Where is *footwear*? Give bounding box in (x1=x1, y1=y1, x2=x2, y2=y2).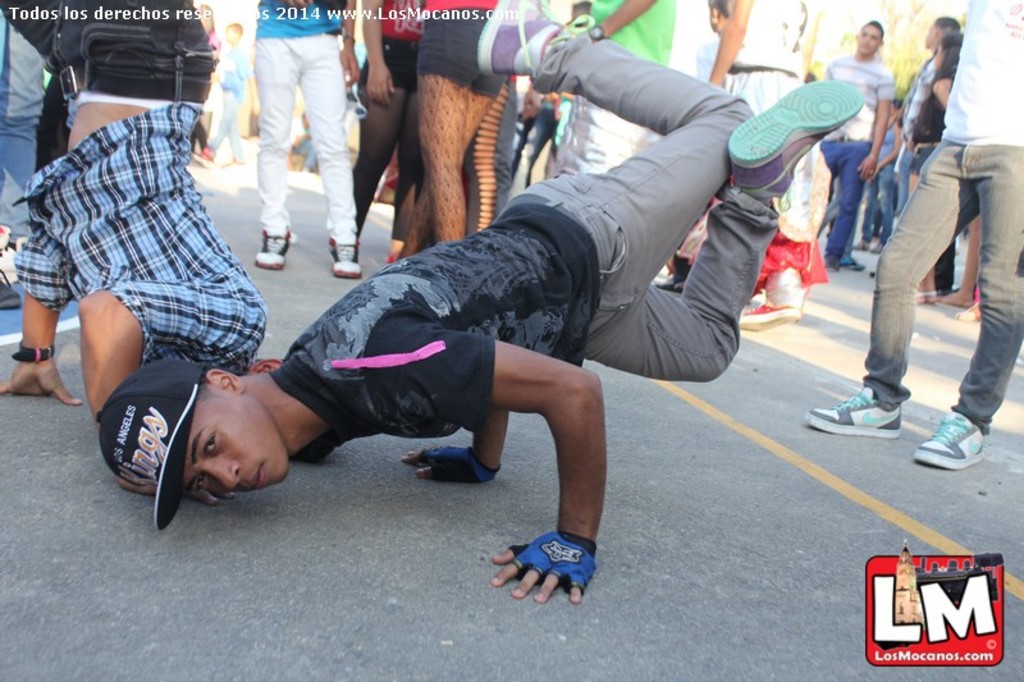
(x1=481, y1=0, x2=561, y2=75).
